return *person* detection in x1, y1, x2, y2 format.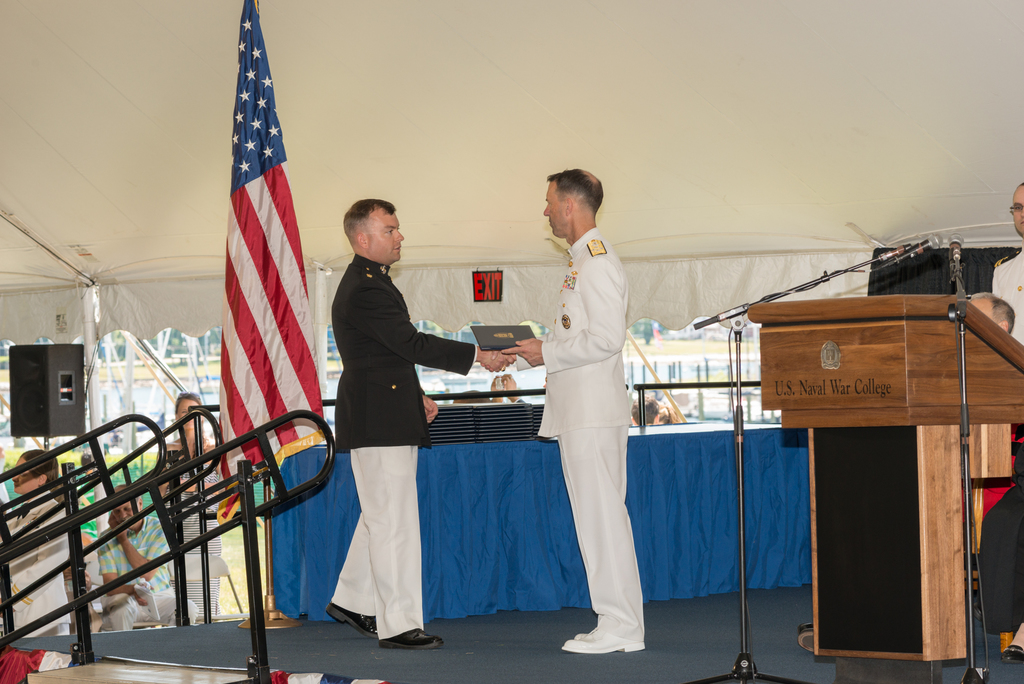
156, 394, 225, 617.
